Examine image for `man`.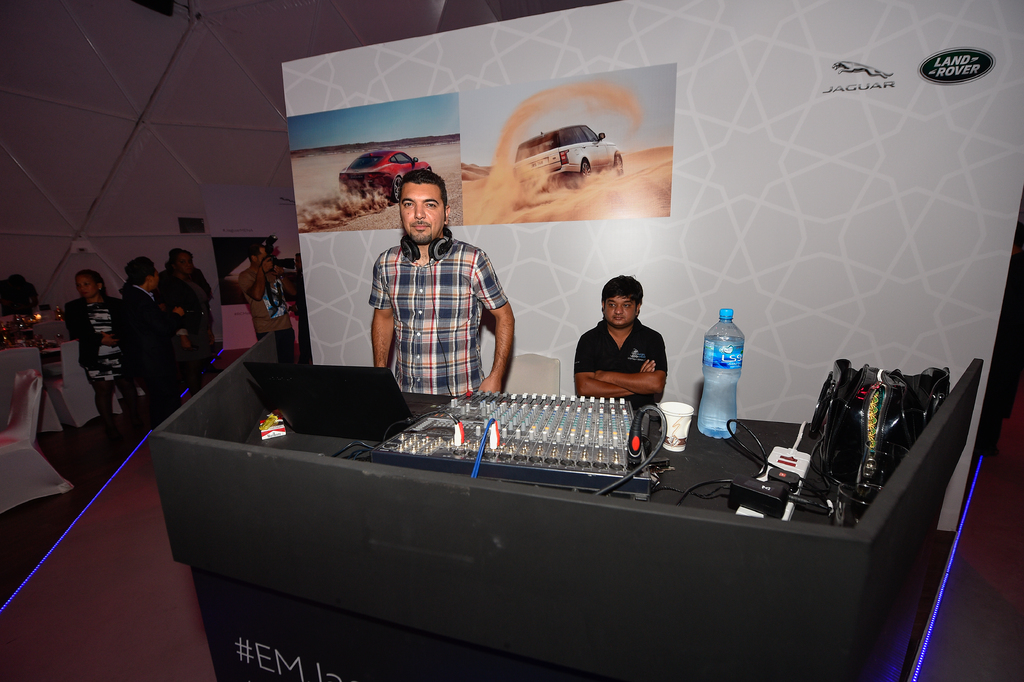
Examination result: [239, 244, 298, 363].
